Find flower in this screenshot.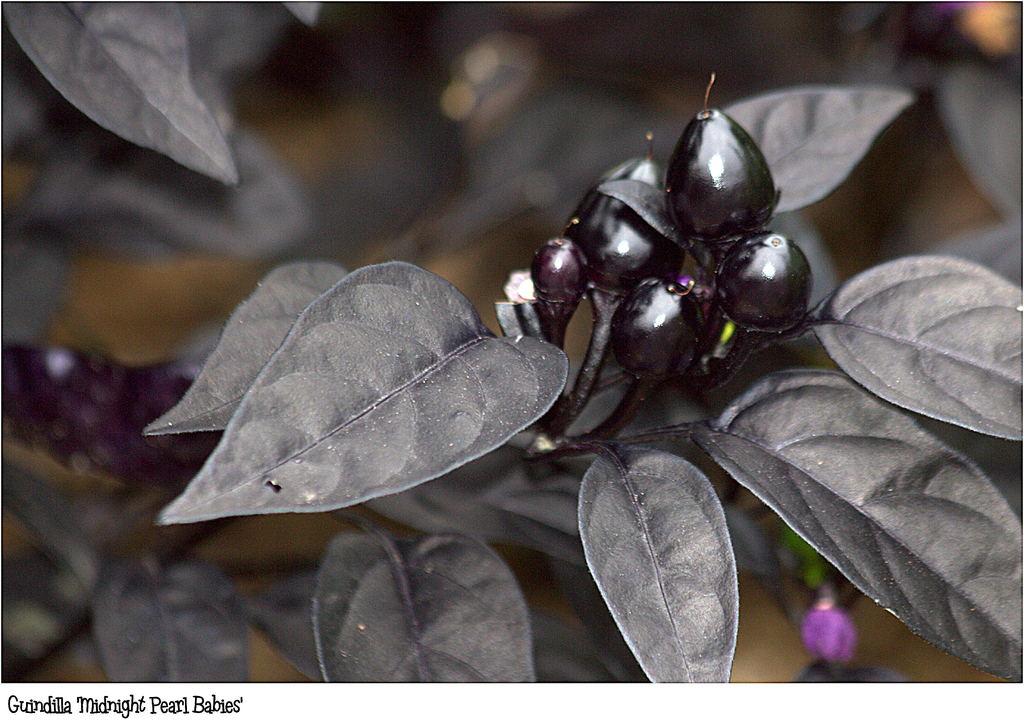
The bounding box for flower is {"x1": 803, "y1": 594, "x2": 856, "y2": 668}.
